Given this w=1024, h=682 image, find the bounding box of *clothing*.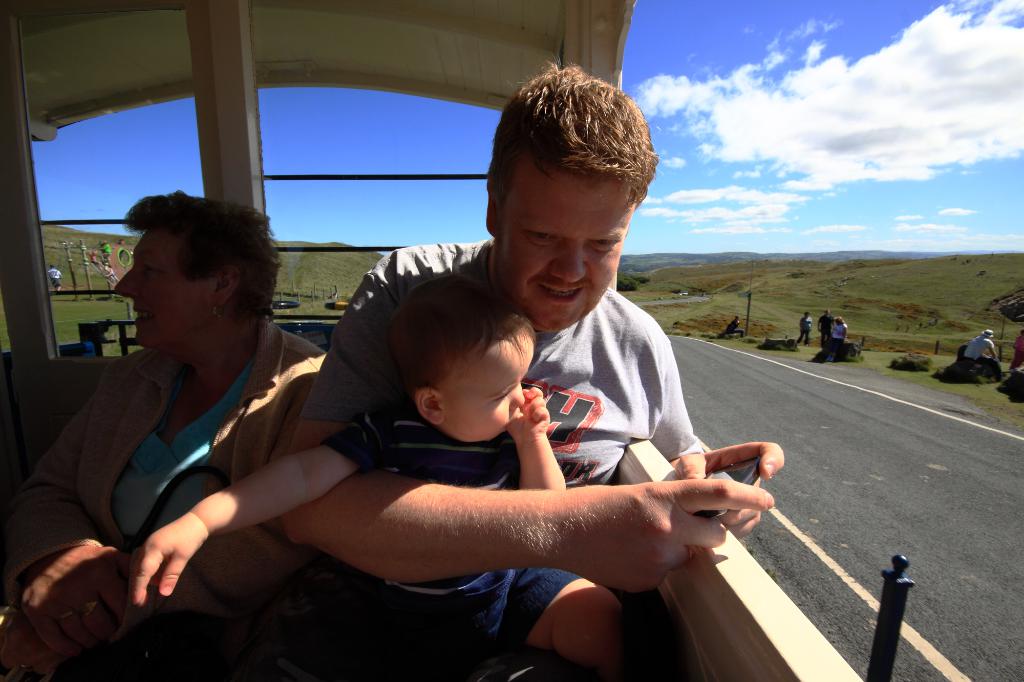
724, 319, 742, 339.
